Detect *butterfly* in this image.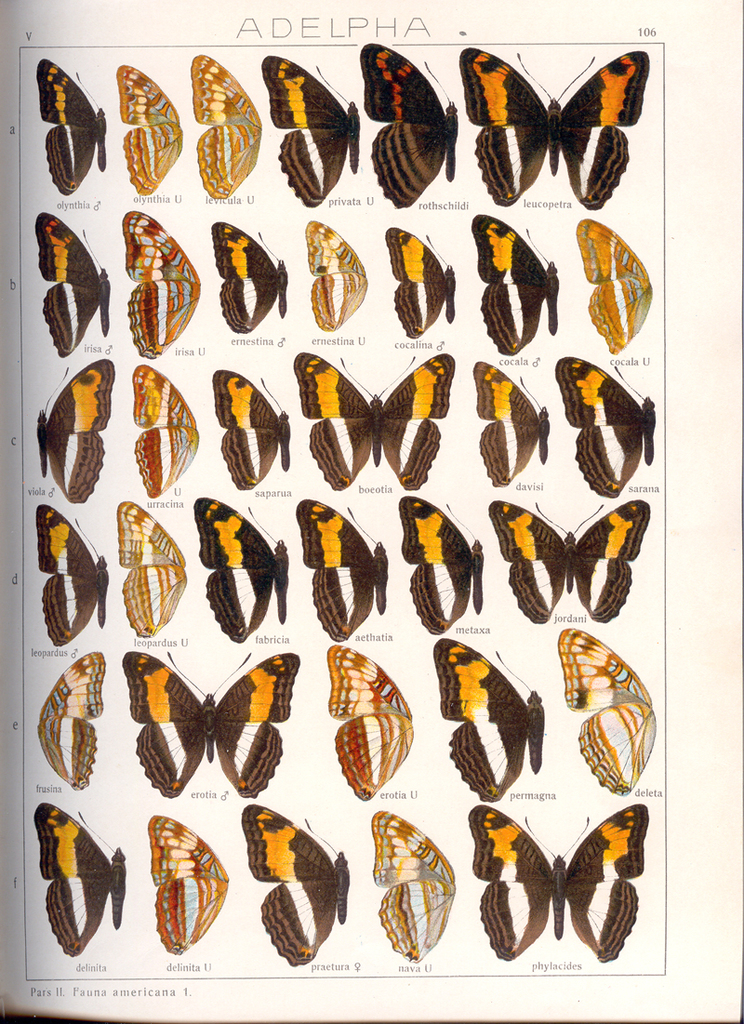
Detection: [x1=324, y1=641, x2=416, y2=802].
